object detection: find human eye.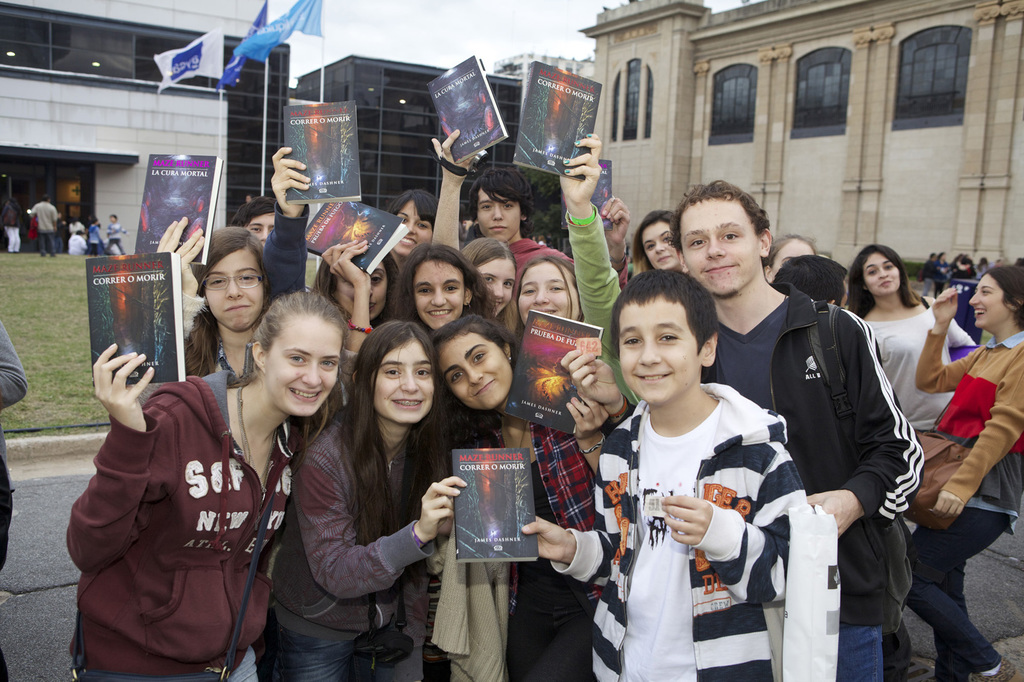
(x1=442, y1=283, x2=457, y2=292).
